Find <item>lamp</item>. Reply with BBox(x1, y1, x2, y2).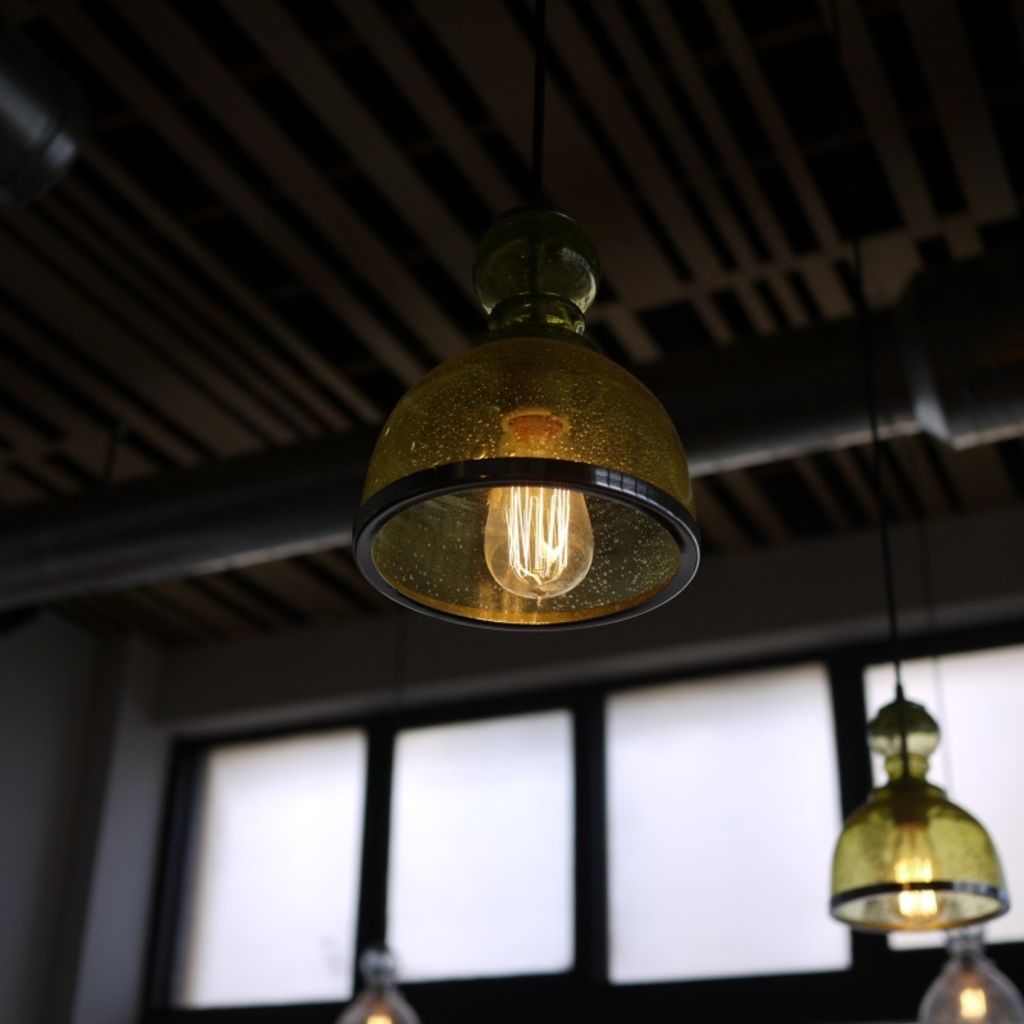
BBox(347, 0, 701, 639).
